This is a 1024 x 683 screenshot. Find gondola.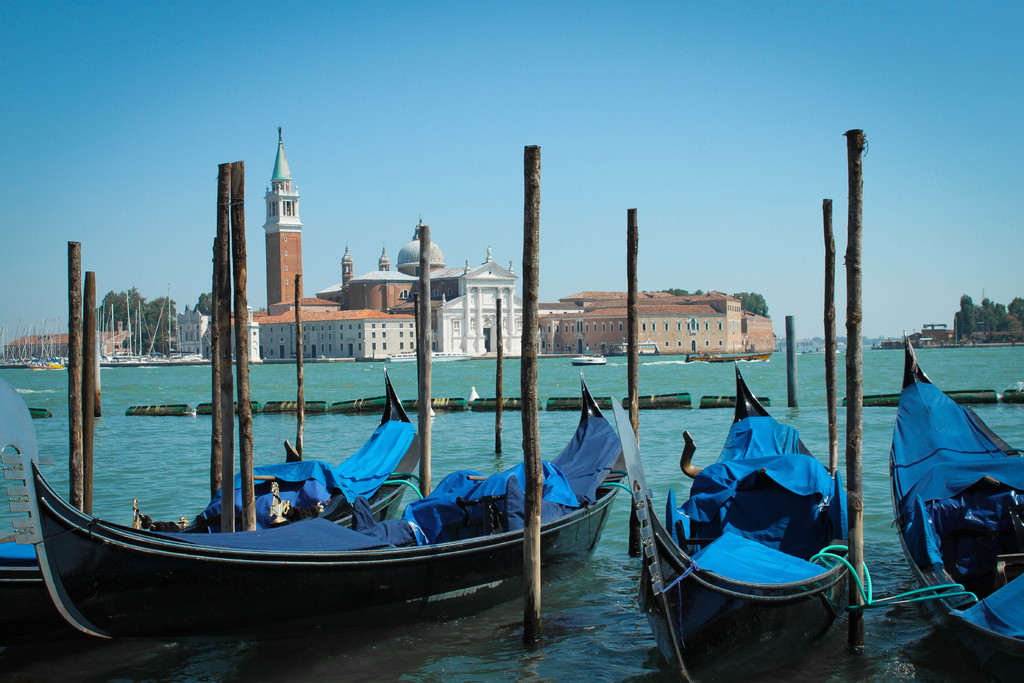
Bounding box: 887 313 1023 682.
